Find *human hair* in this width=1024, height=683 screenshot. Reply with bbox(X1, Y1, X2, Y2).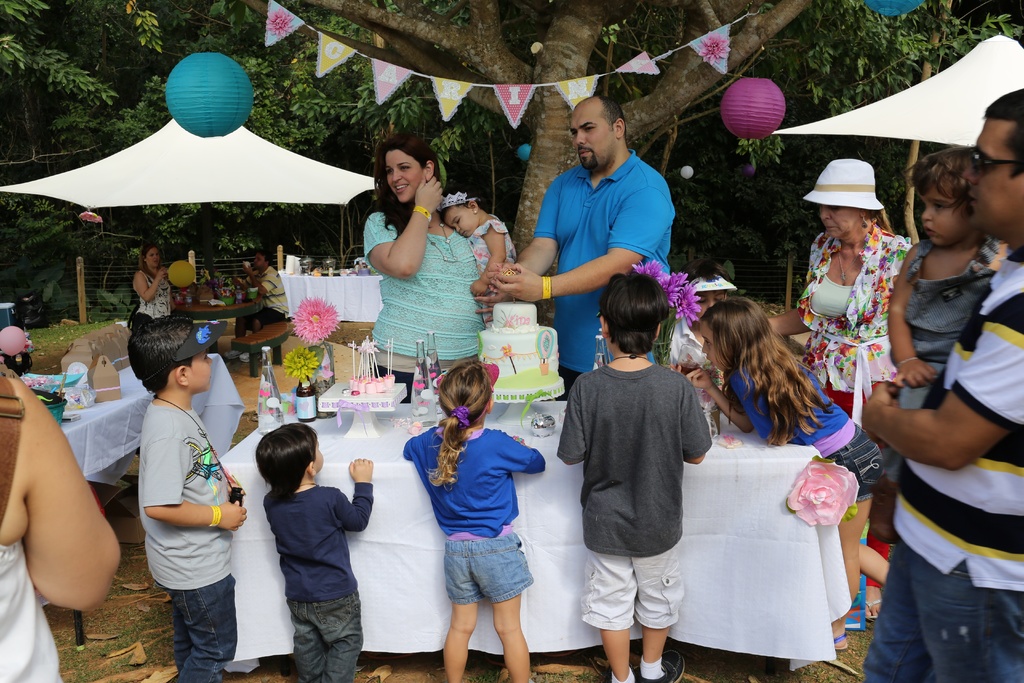
bbox(257, 247, 275, 266).
